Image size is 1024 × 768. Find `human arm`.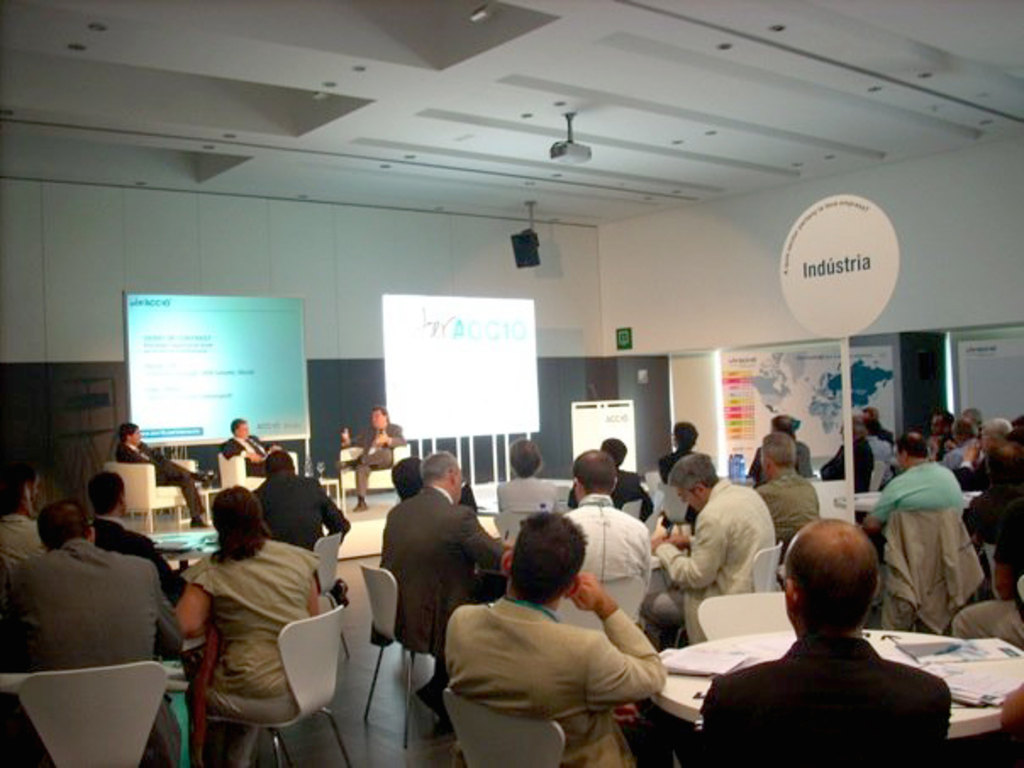
left=458, top=507, right=515, bottom=571.
